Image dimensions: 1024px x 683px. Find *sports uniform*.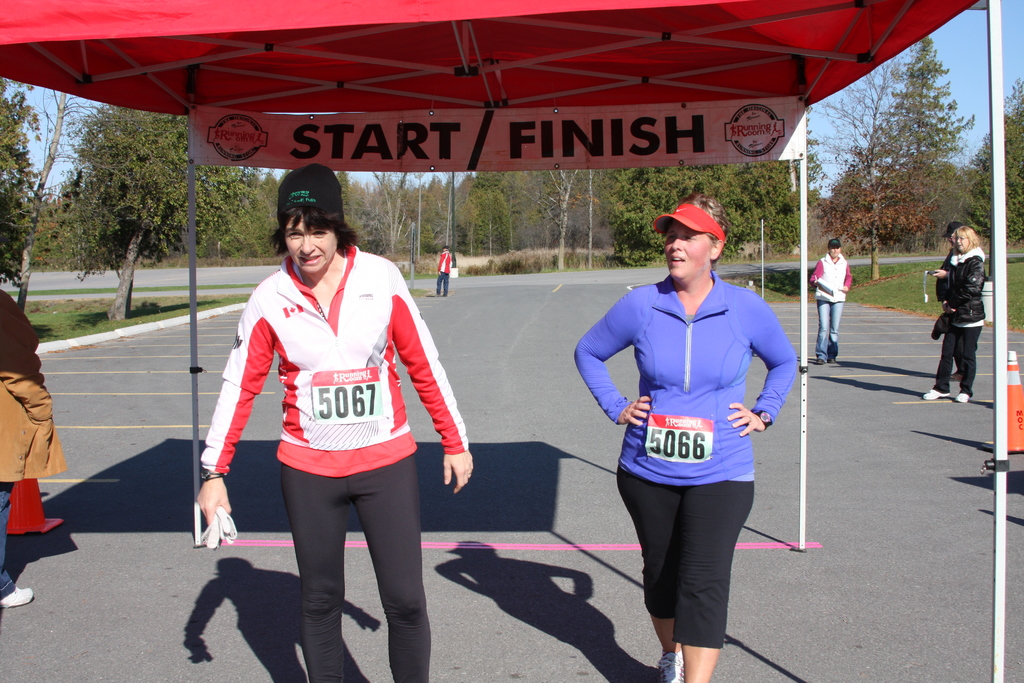
x1=191, y1=192, x2=468, y2=629.
